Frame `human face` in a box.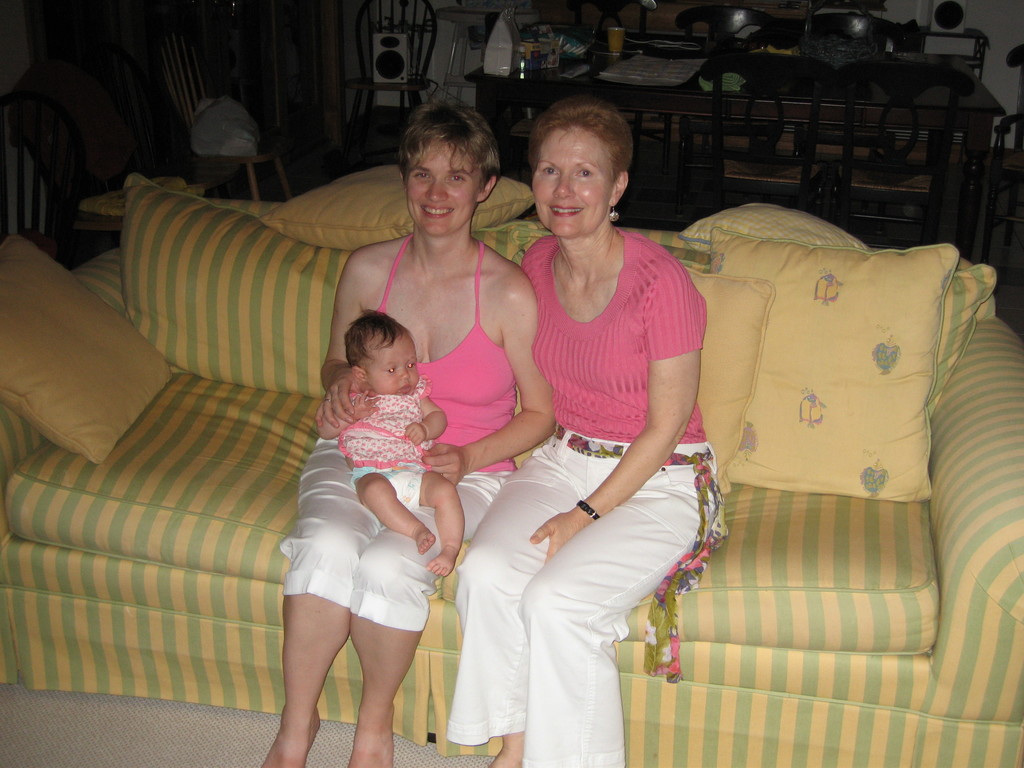
Rect(363, 330, 416, 403).
